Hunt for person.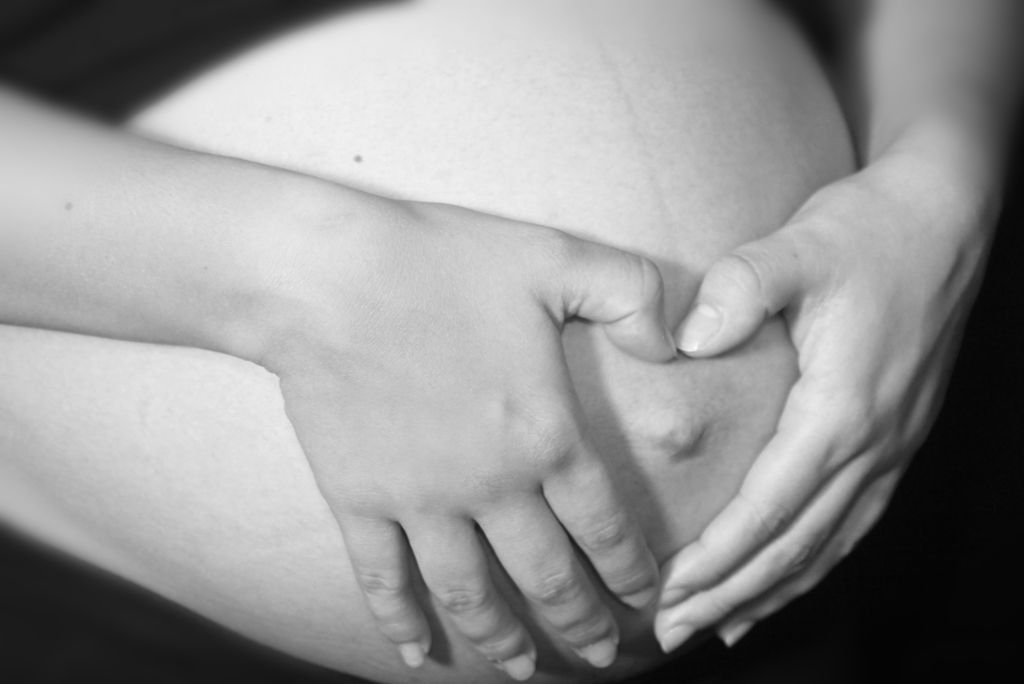
Hunted down at [0, 0, 1023, 683].
